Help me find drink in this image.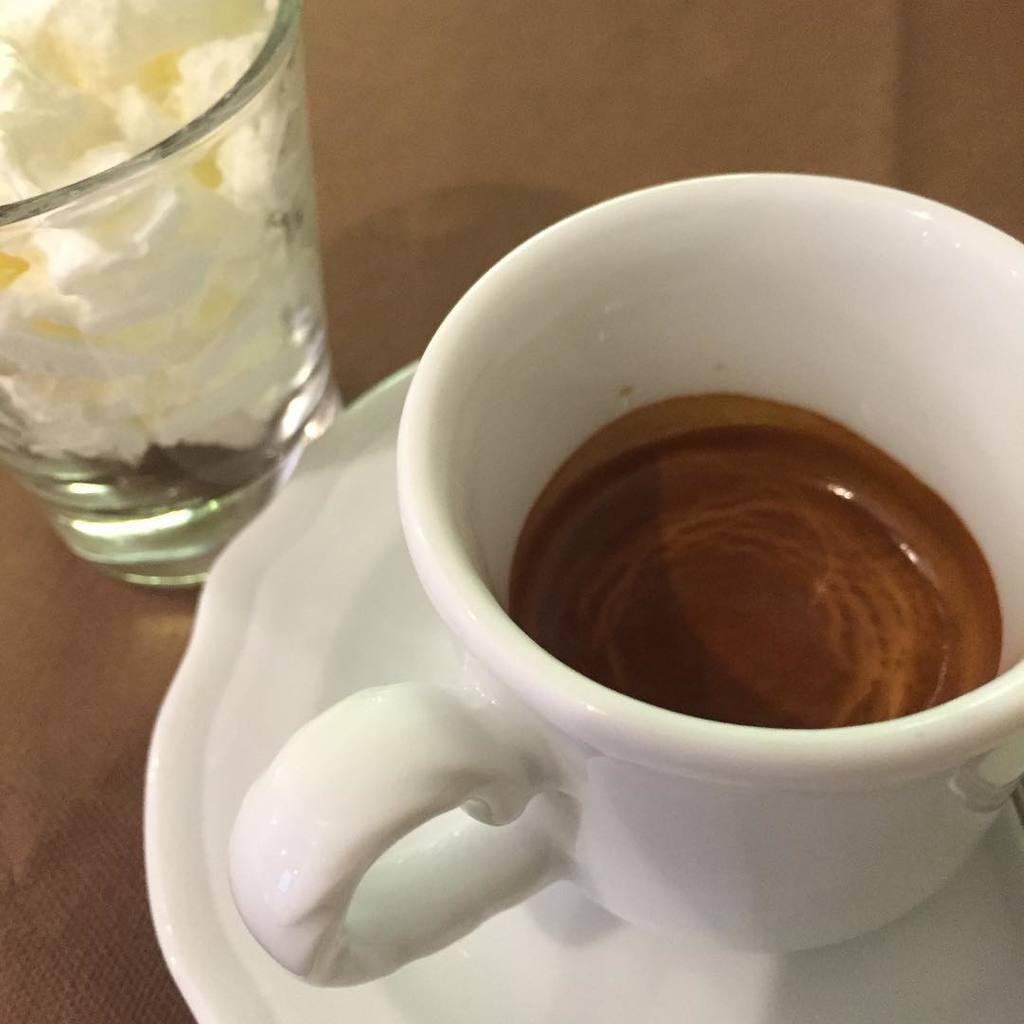
Found it: bbox=[346, 158, 1001, 936].
